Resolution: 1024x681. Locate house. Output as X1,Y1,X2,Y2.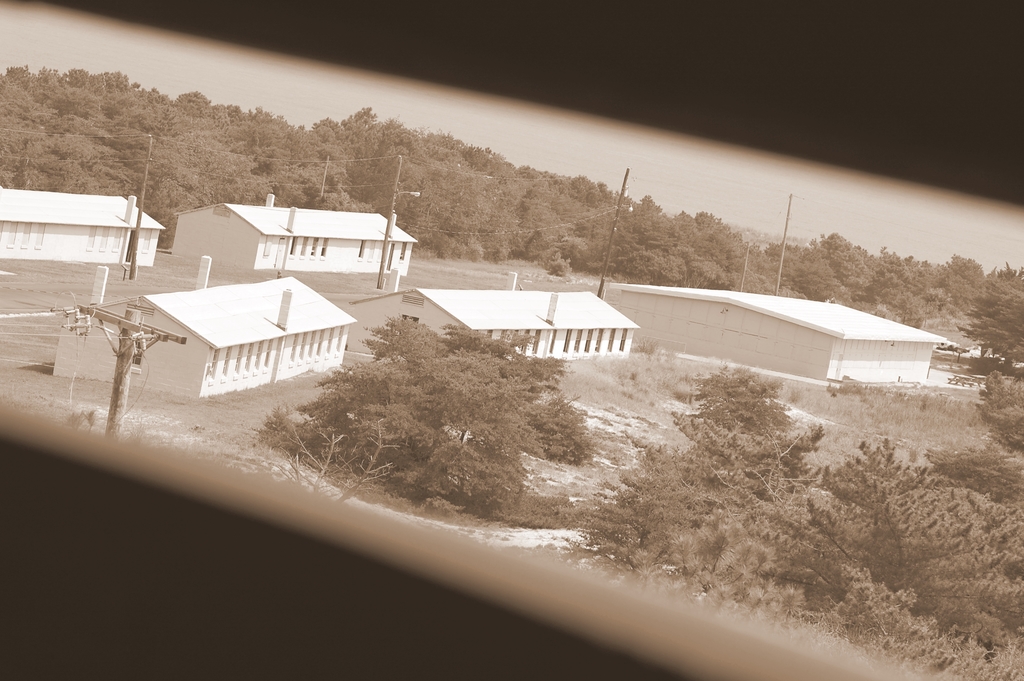
349,271,640,359.
